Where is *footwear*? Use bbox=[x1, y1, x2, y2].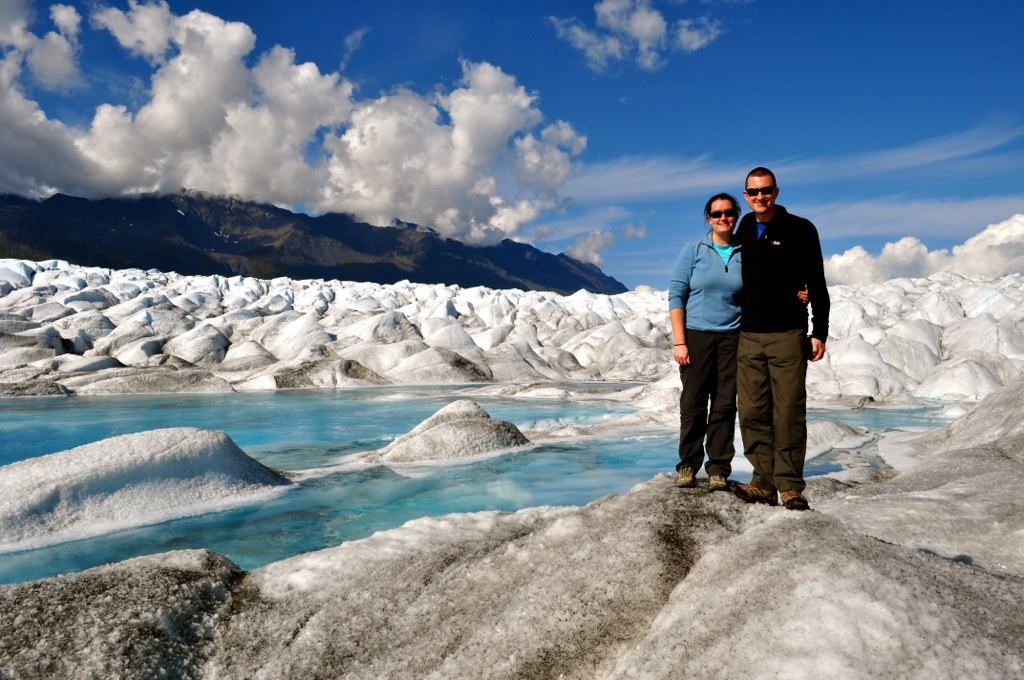
bbox=[677, 465, 696, 485].
